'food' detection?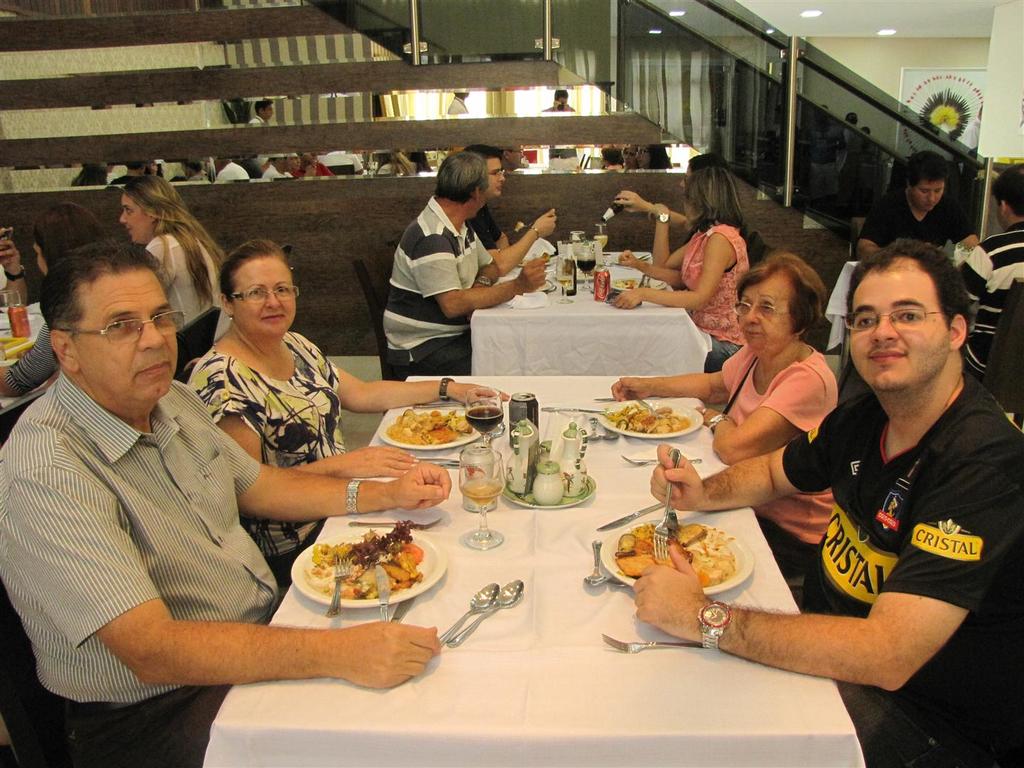
512/220/526/234
